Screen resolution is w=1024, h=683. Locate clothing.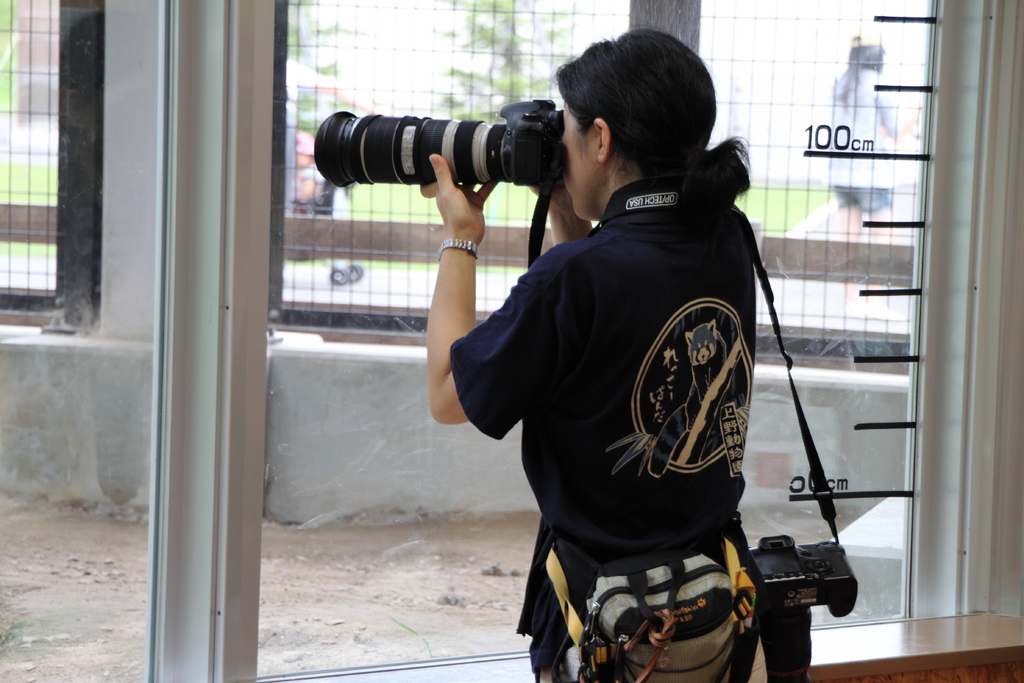
482, 162, 762, 682.
